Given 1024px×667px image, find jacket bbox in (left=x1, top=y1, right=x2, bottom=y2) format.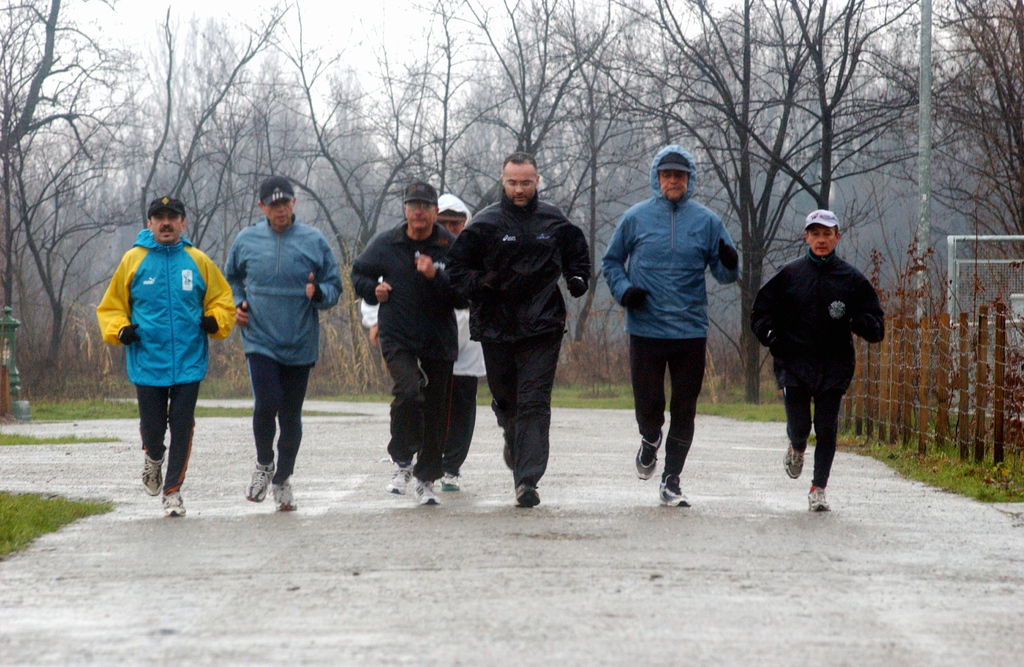
(left=227, top=213, right=341, bottom=371).
